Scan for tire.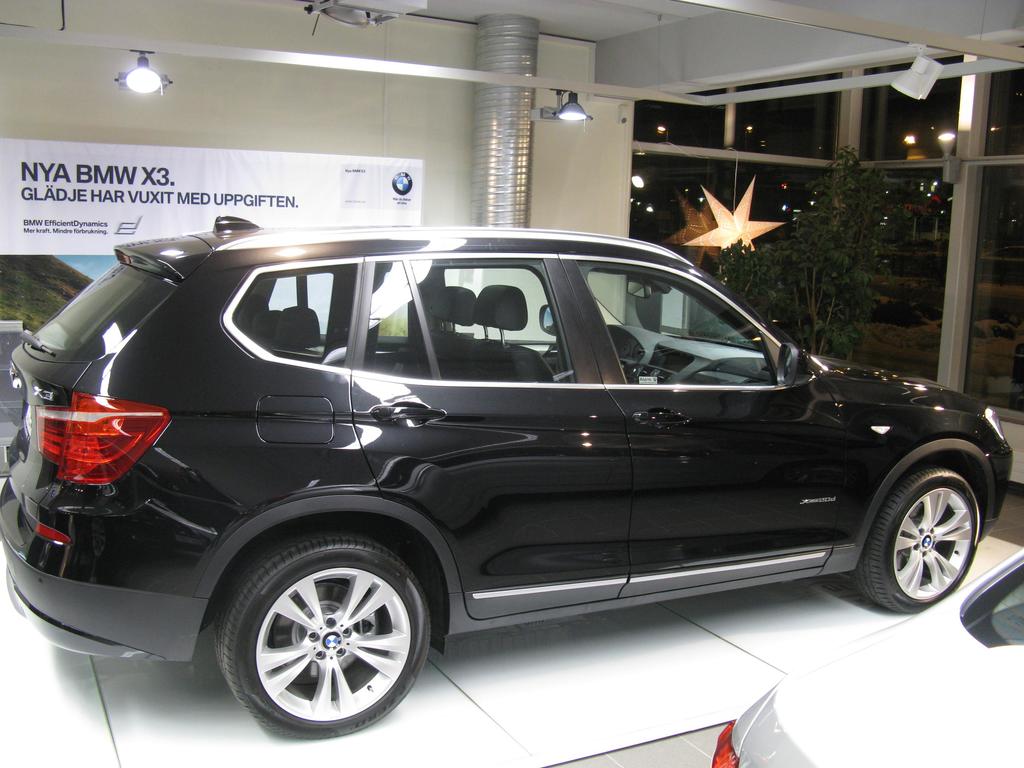
Scan result: {"x1": 210, "y1": 526, "x2": 431, "y2": 737}.
